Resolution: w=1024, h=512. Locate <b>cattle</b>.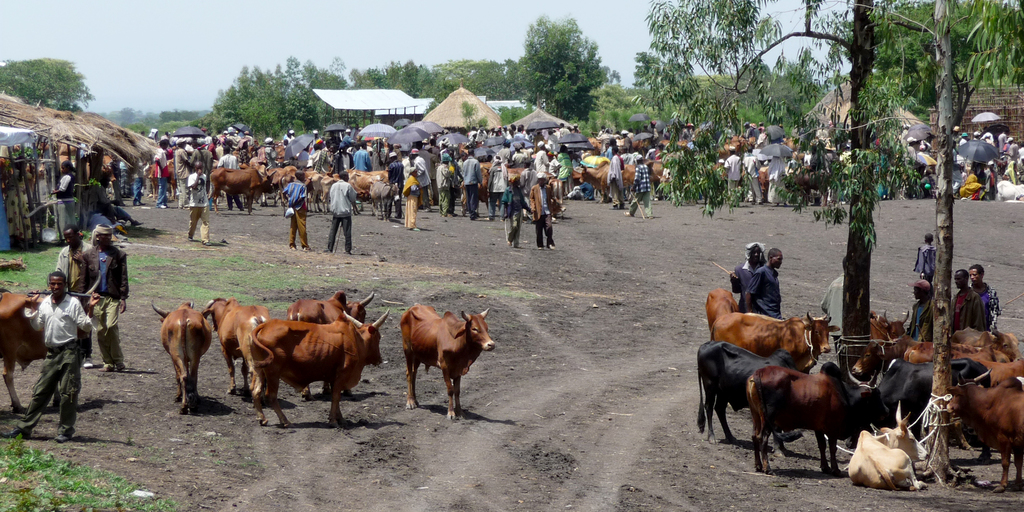
crop(347, 164, 388, 209).
